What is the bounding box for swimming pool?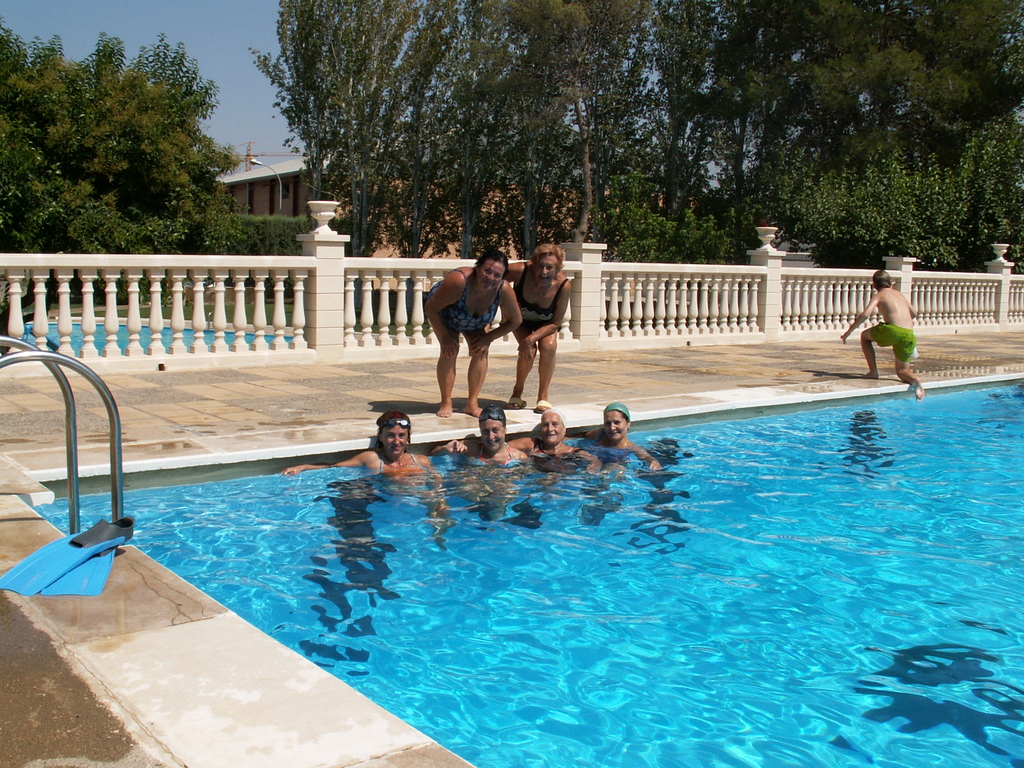
left=0, top=361, right=1023, bottom=767.
